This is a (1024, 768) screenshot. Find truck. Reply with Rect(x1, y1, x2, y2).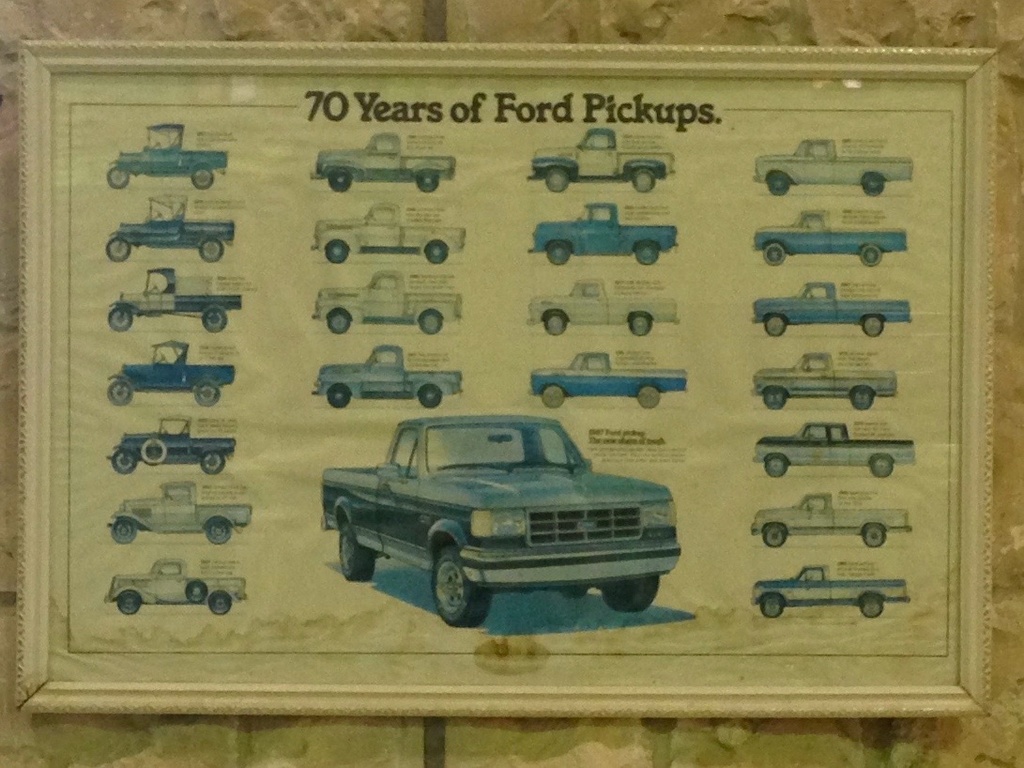
Rect(107, 478, 256, 544).
